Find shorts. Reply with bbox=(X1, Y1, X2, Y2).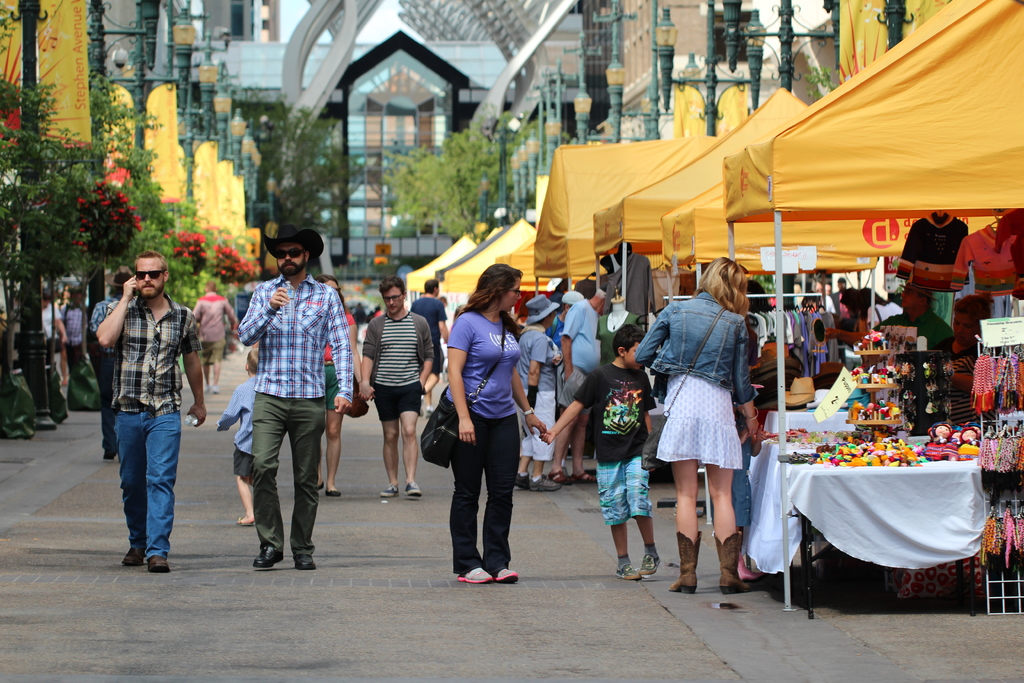
bbox=(435, 341, 447, 378).
